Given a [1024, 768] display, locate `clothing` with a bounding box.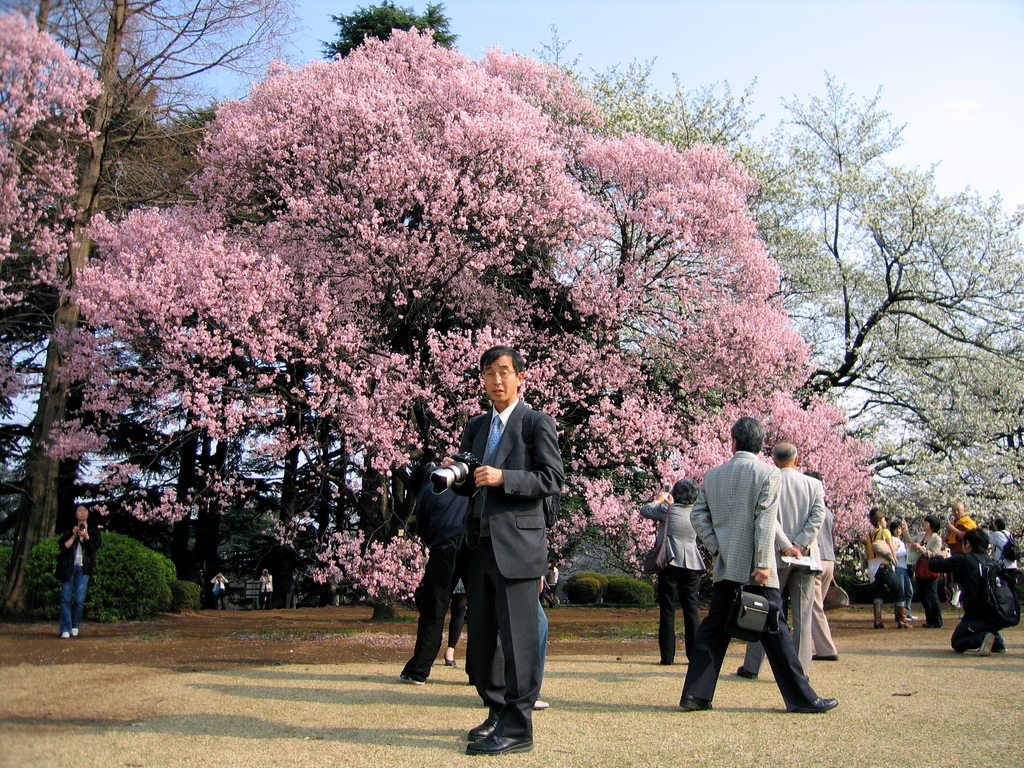
Located: (880, 534, 909, 589).
